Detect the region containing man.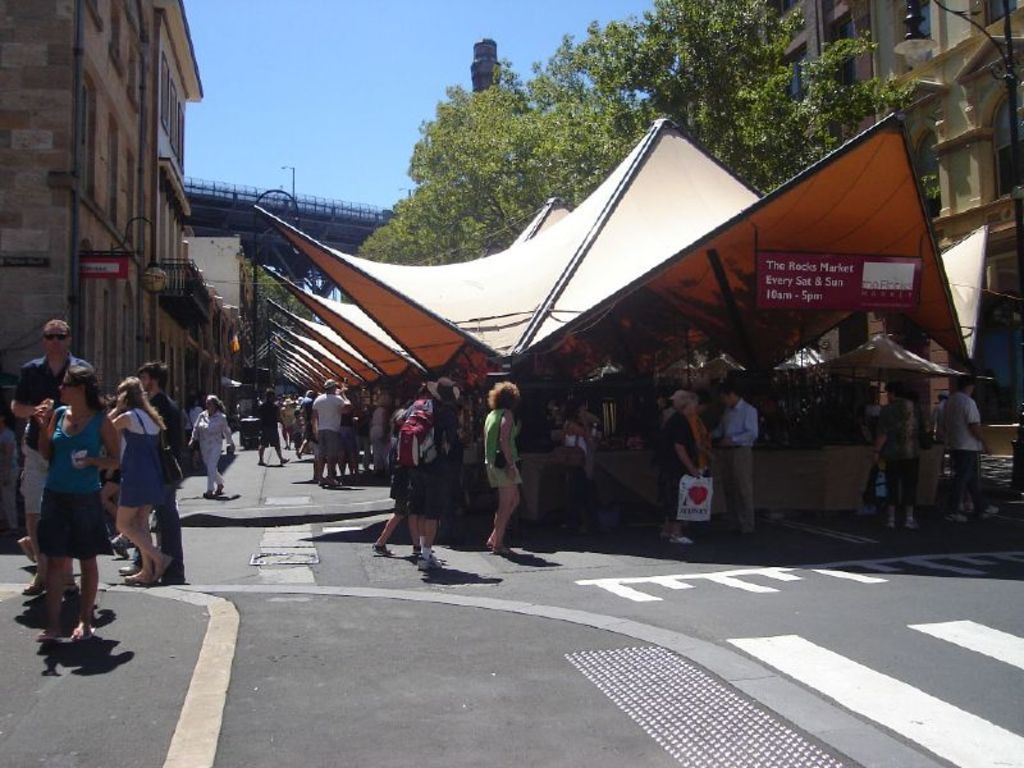
138 364 187 586.
